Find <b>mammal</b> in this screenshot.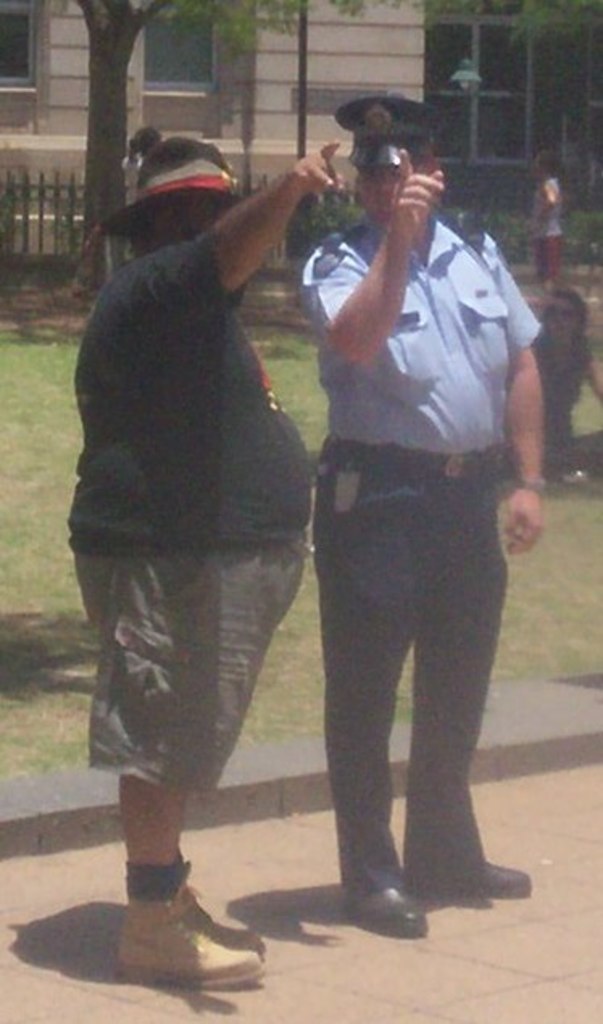
The bounding box for <b>mammal</b> is [530, 150, 571, 303].
